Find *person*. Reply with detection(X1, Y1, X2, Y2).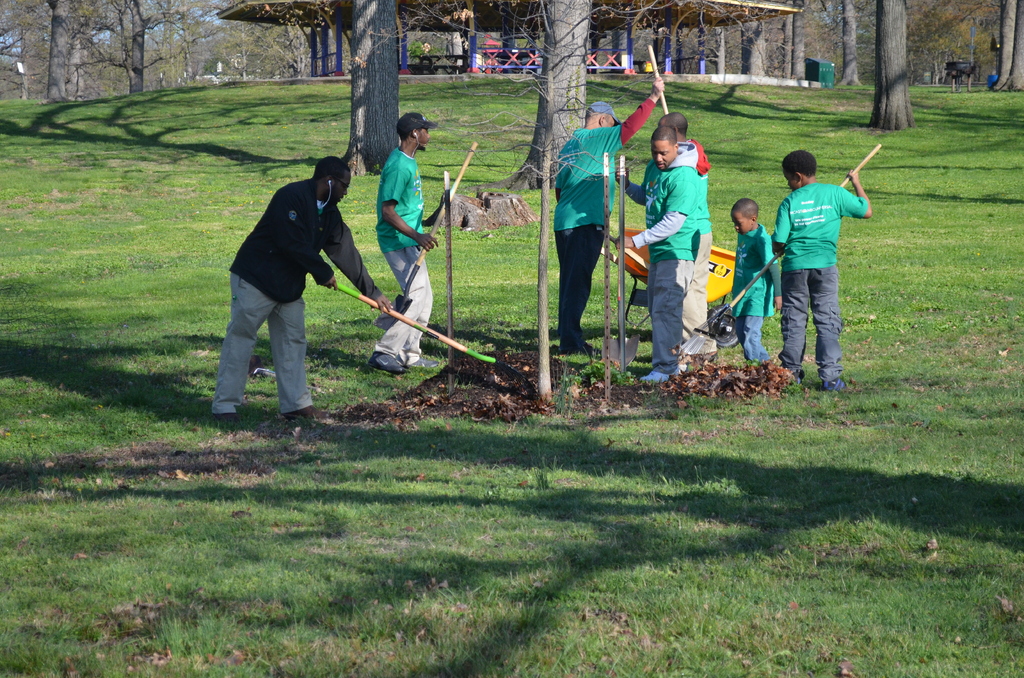
detection(549, 79, 669, 356).
